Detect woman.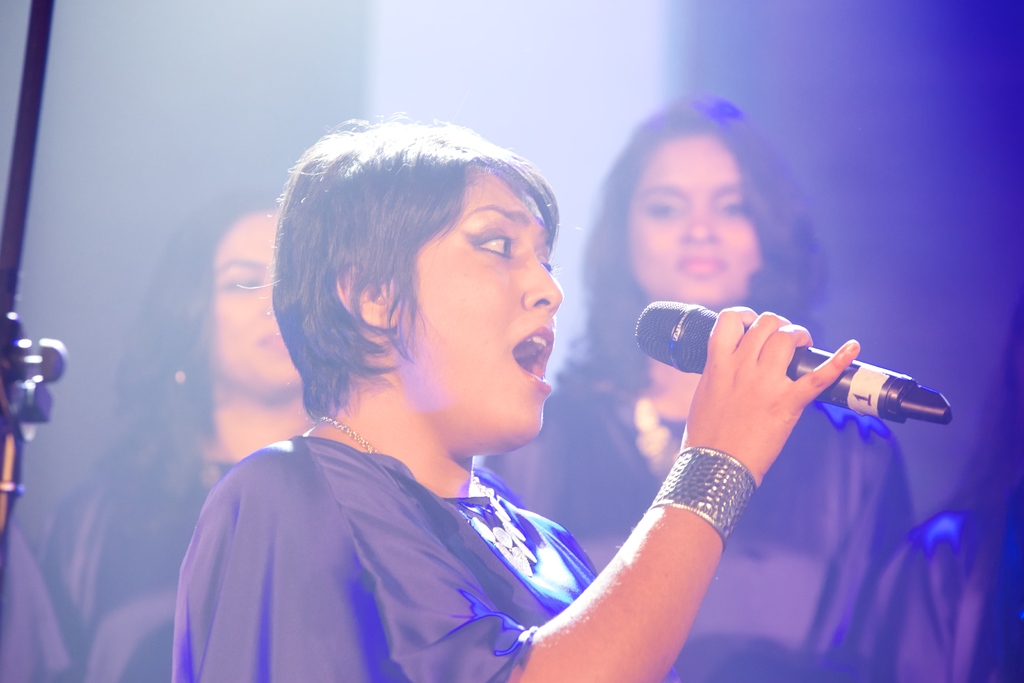
Detected at [x1=474, y1=96, x2=919, y2=682].
